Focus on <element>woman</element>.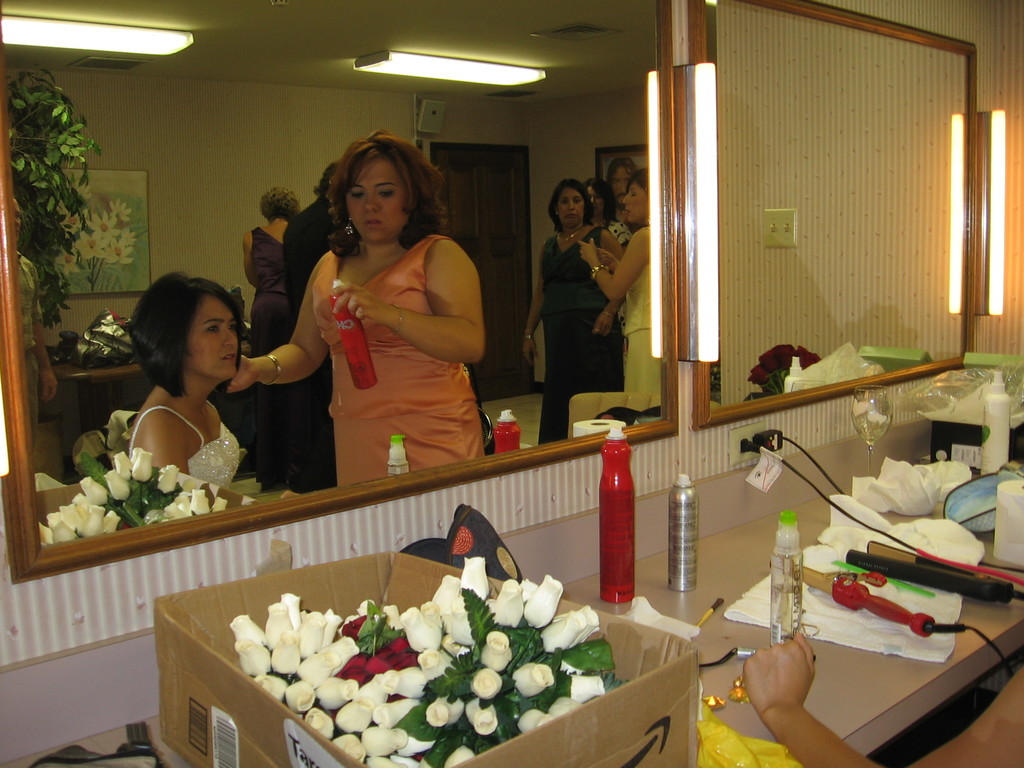
Focused at pyautogui.locateOnScreen(520, 176, 619, 442).
